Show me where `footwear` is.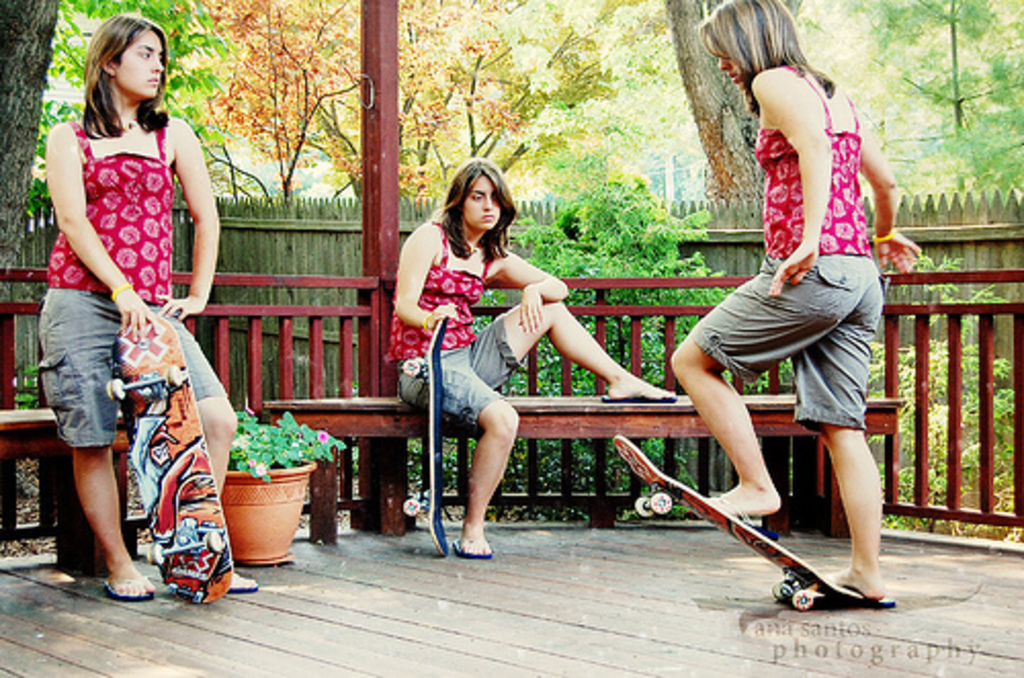
`footwear` is at detection(705, 492, 764, 526).
